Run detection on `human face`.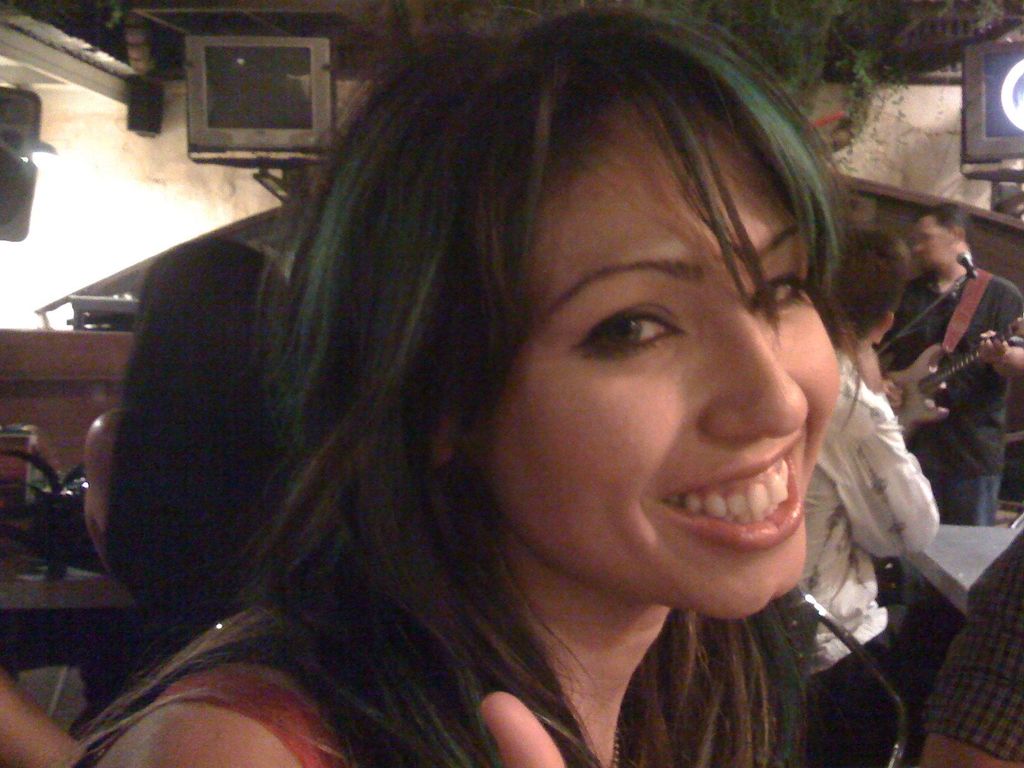
Result: region(913, 214, 957, 271).
